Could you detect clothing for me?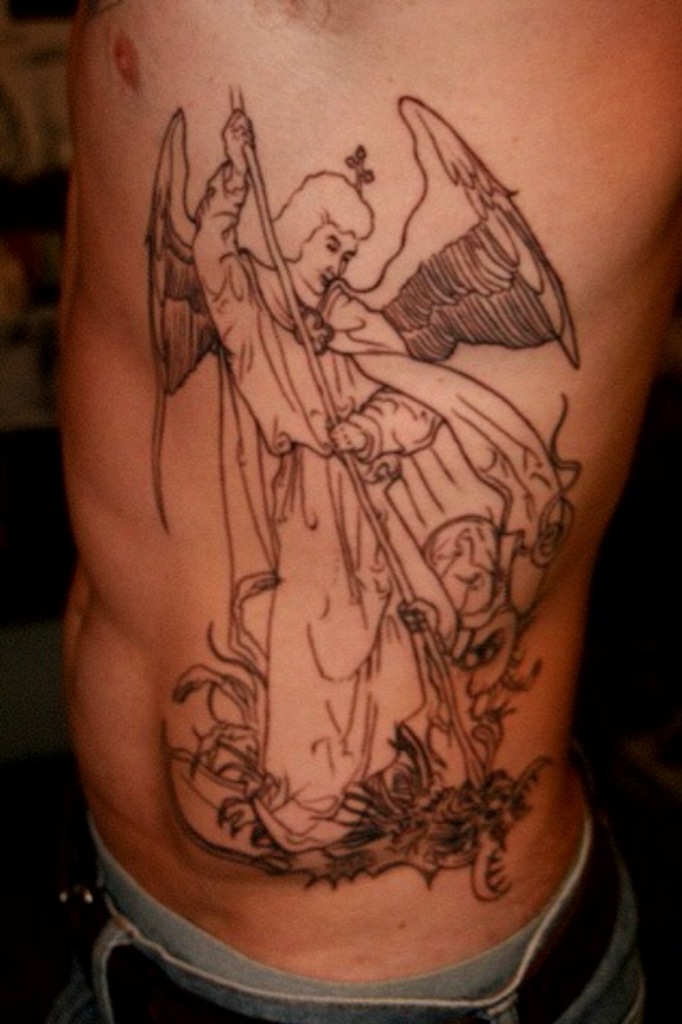
Detection result: x1=193 y1=165 x2=568 y2=850.
